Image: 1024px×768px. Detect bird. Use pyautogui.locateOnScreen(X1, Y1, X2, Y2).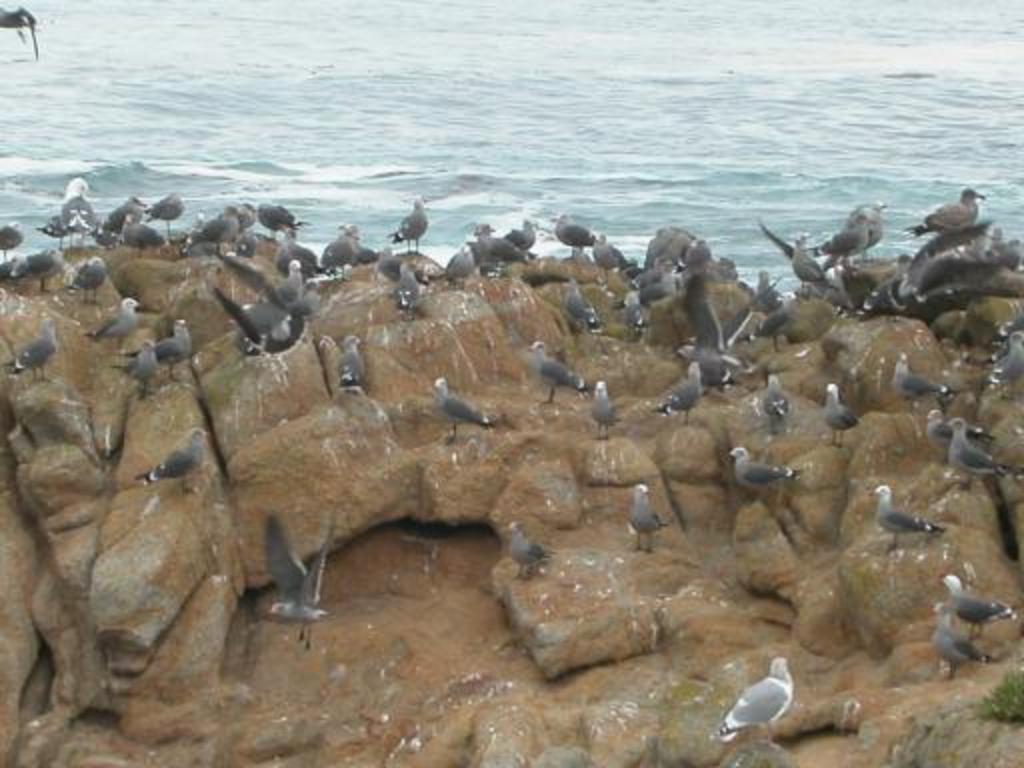
pyautogui.locateOnScreen(594, 228, 796, 428).
